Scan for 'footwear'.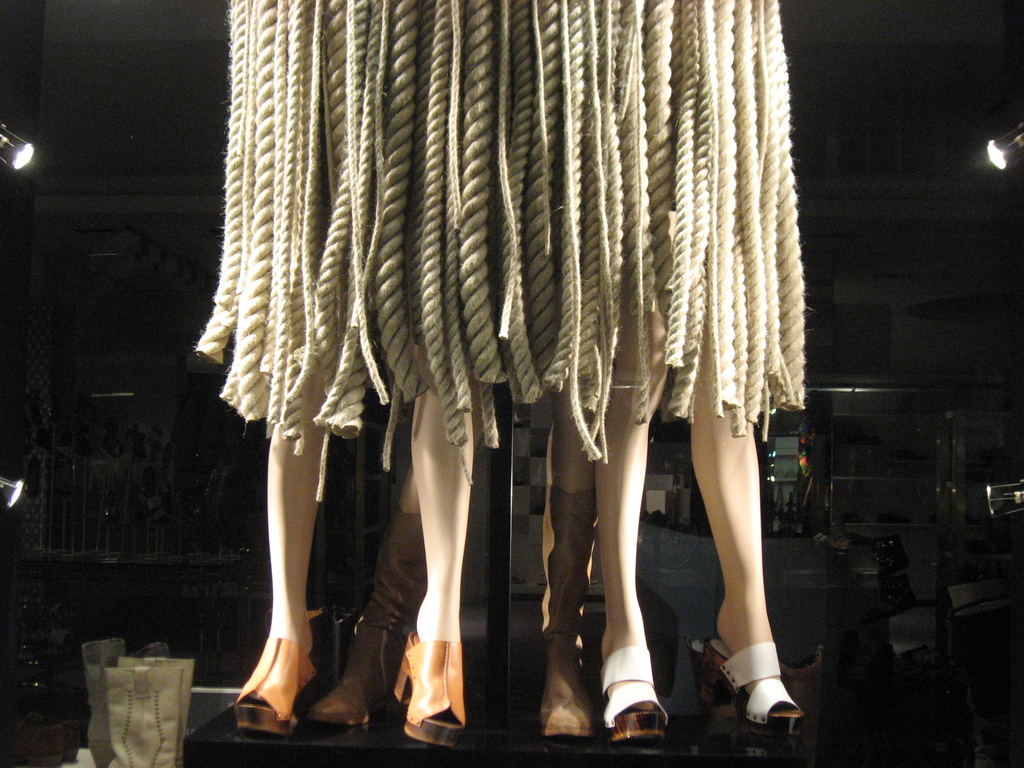
Scan result: bbox=(718, 657, 808, 744).
